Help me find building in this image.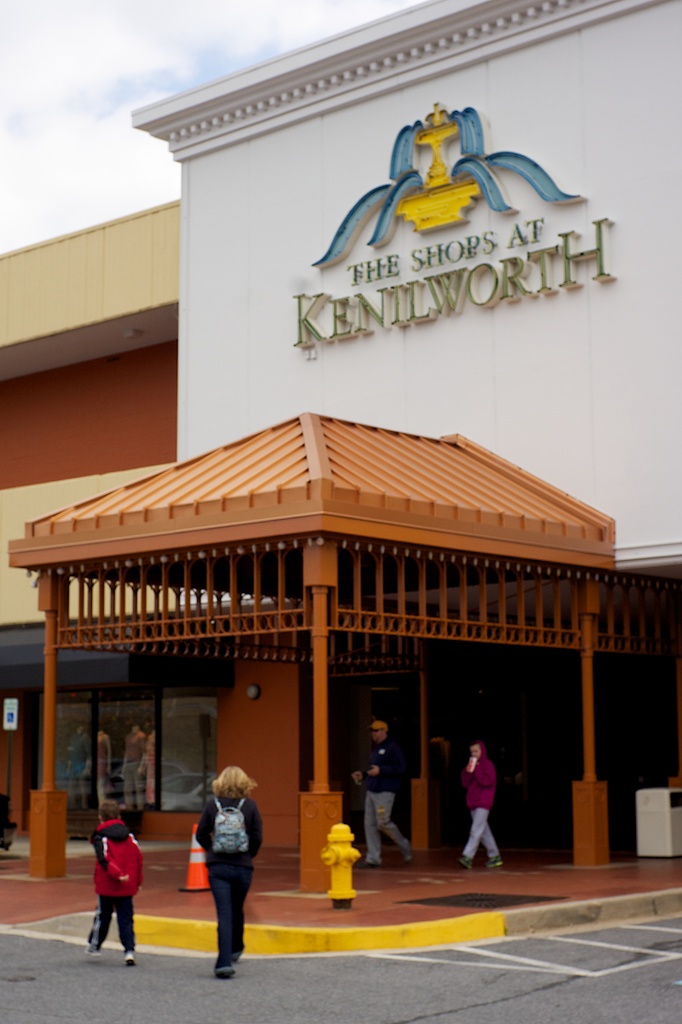
Found it: <bbox>0, 199, 201, 841</bbox>.
